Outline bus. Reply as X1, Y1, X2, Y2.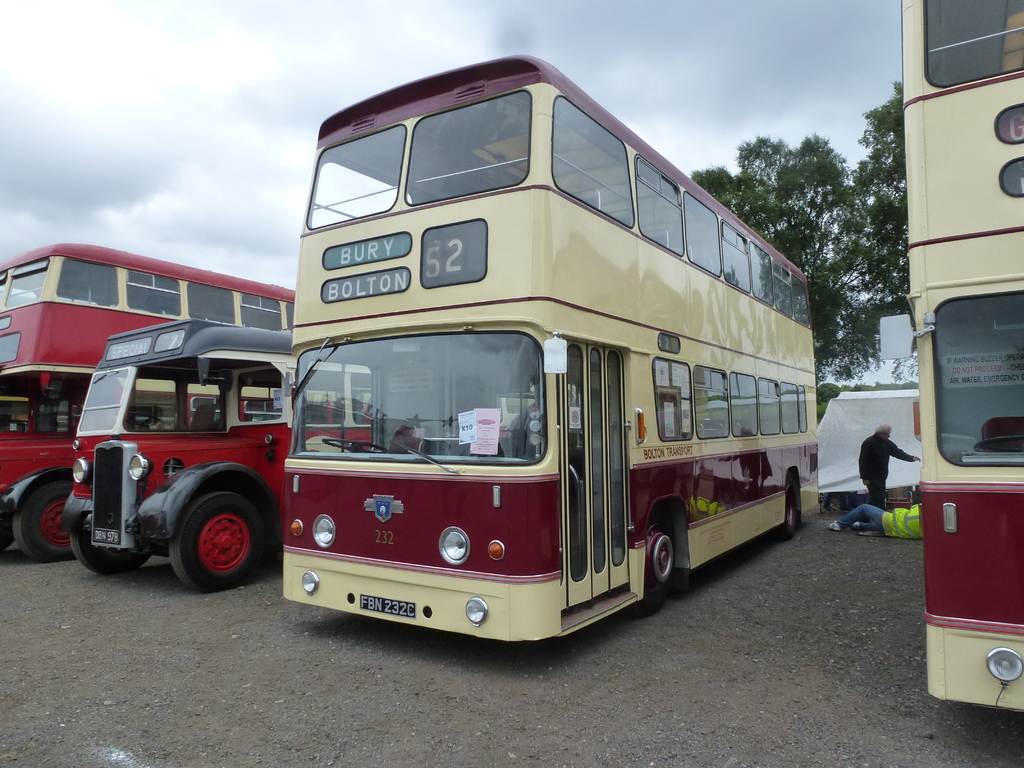
62, 315, 374, 584.
